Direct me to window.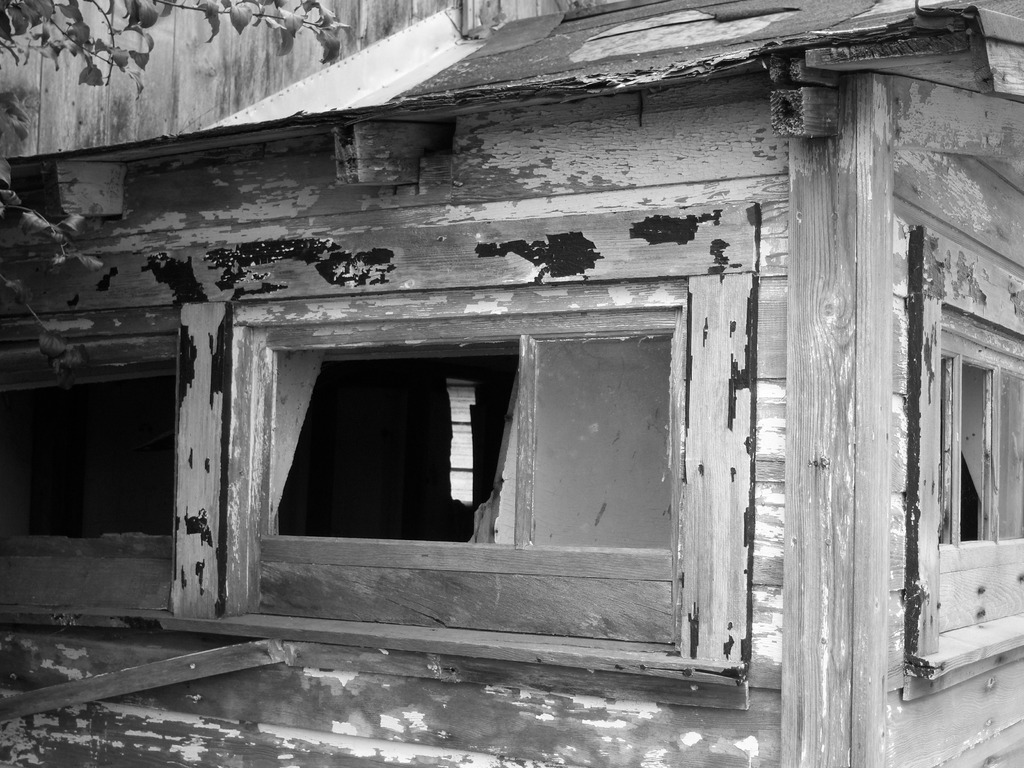
Direction: locate(0, 305, 223, 639).
